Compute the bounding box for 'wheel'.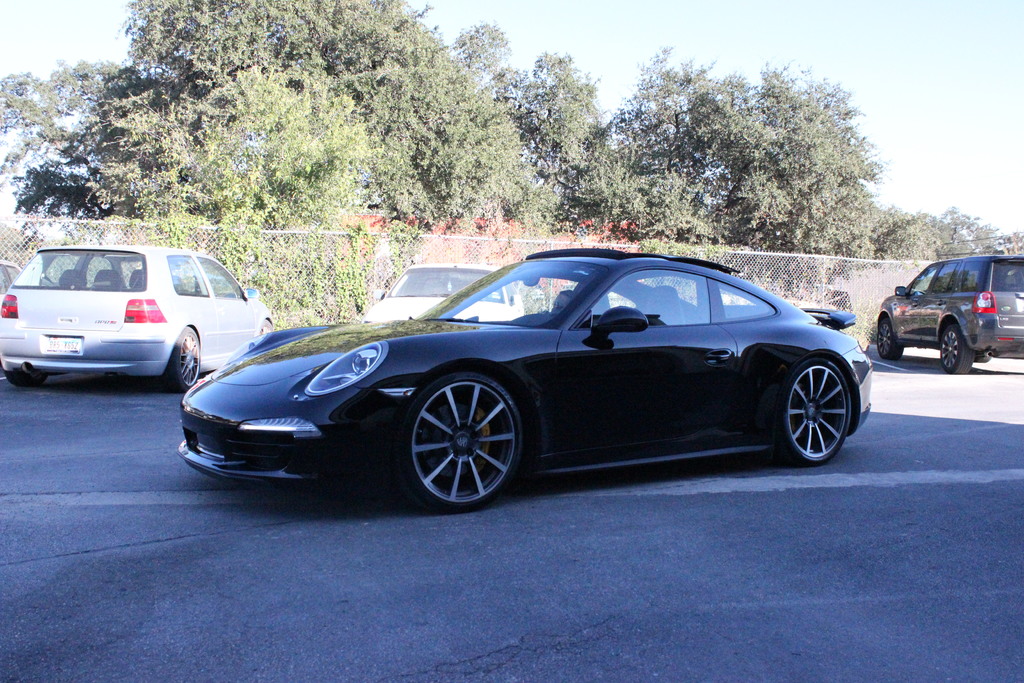
<bbox>871, 318, 904, 368</bbox>.
